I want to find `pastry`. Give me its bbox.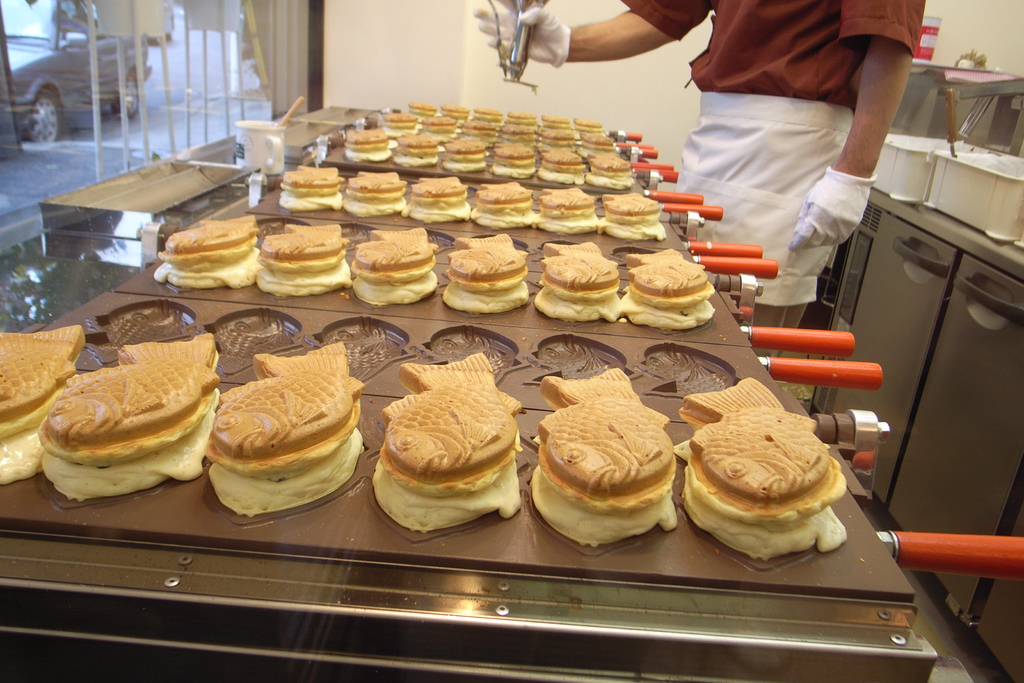
box(572, 119, 602, 132).
